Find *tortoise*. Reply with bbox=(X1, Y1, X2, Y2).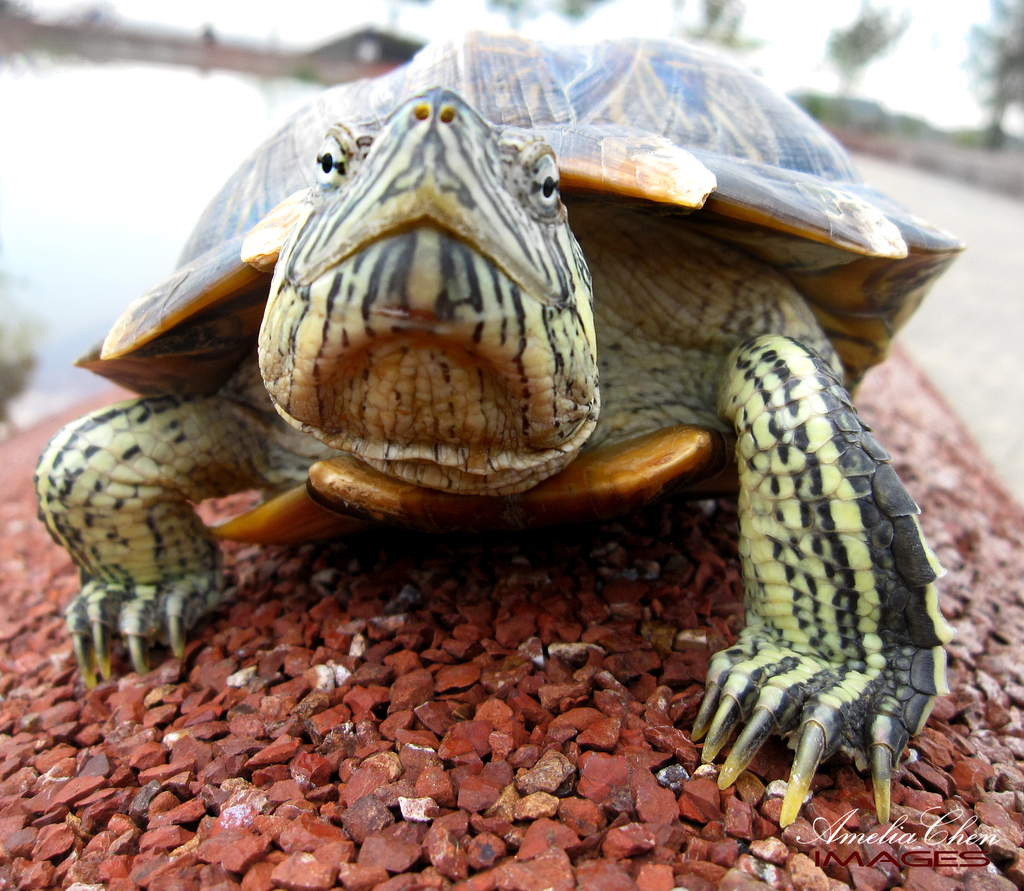
bbox=(30, 31, 966, 833).
